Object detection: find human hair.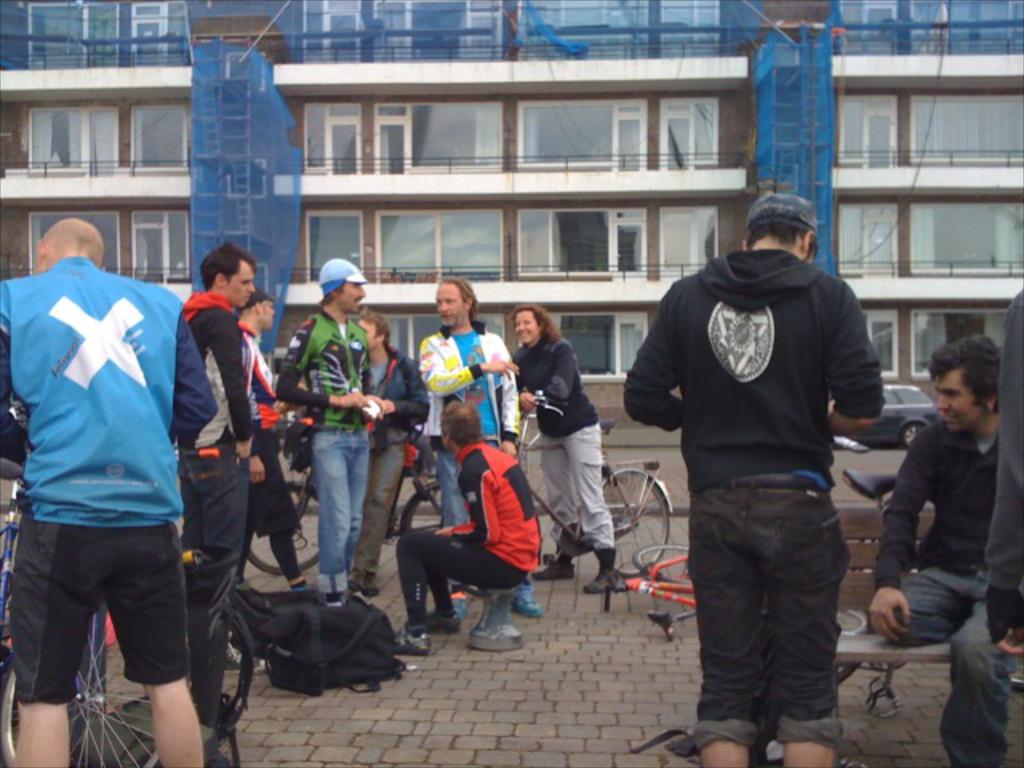
crop(325, 278, 350, 296).
